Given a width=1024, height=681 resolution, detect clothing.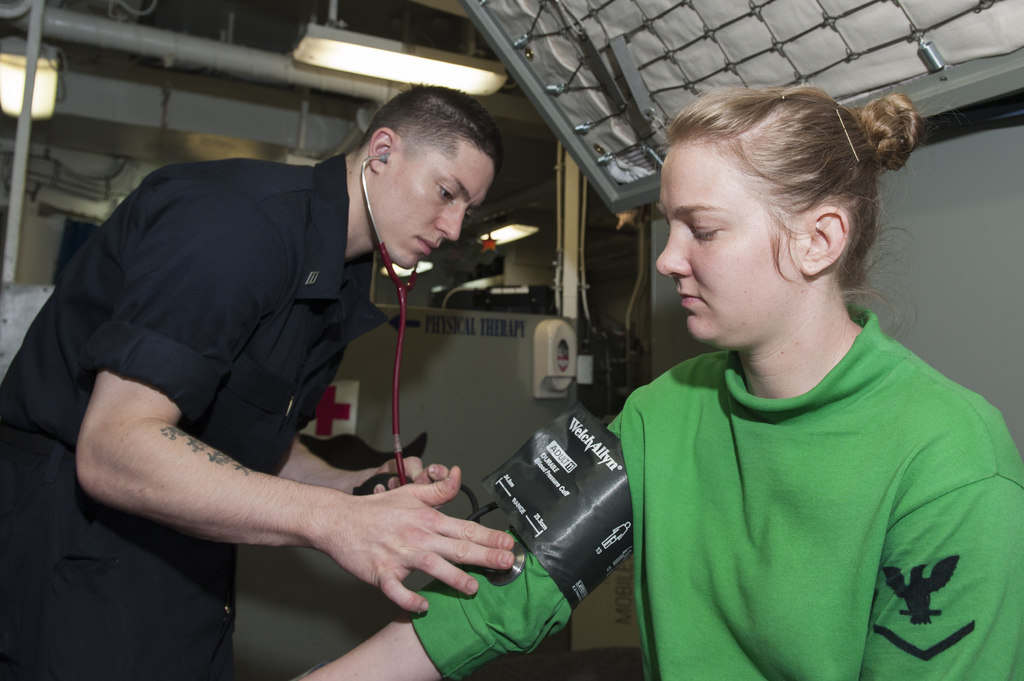
box=[409, 305, 1023, 680].
